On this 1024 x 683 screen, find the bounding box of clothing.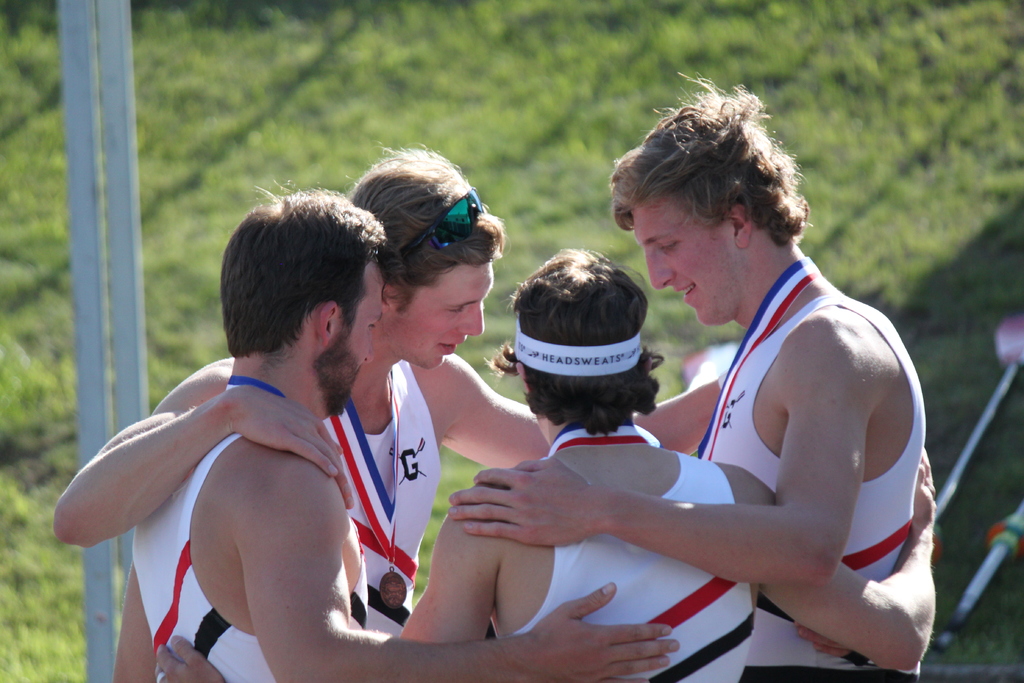
Bounding box: x1=523, y1=461, x2=755, y2=679.
